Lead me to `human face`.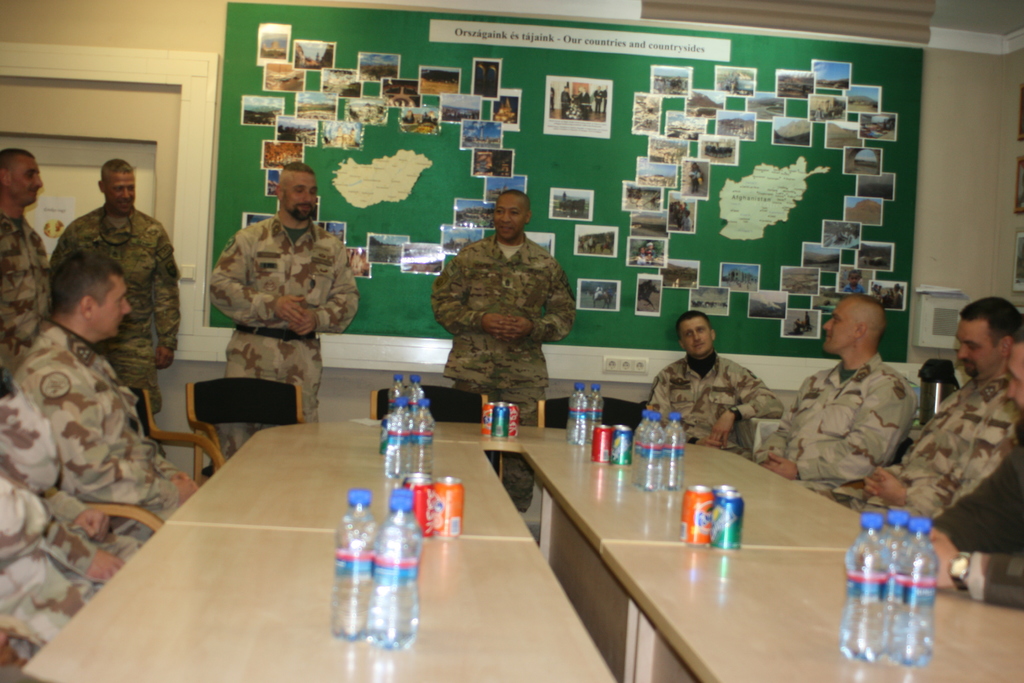
Lead to (678, 318, 712, 353).
